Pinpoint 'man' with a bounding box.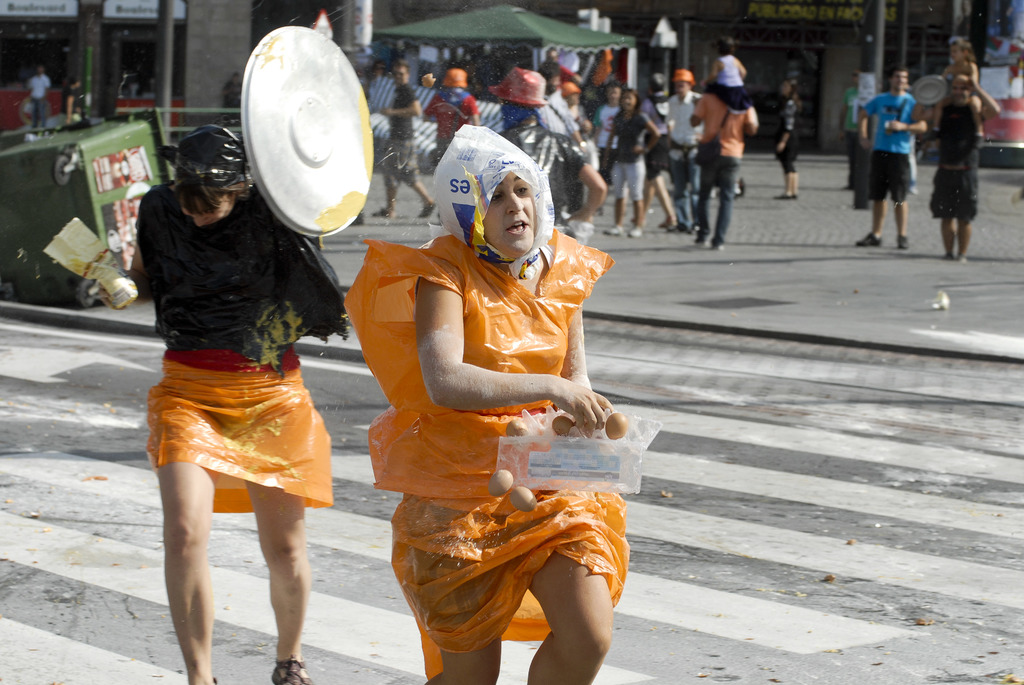
373/61/432/226.
